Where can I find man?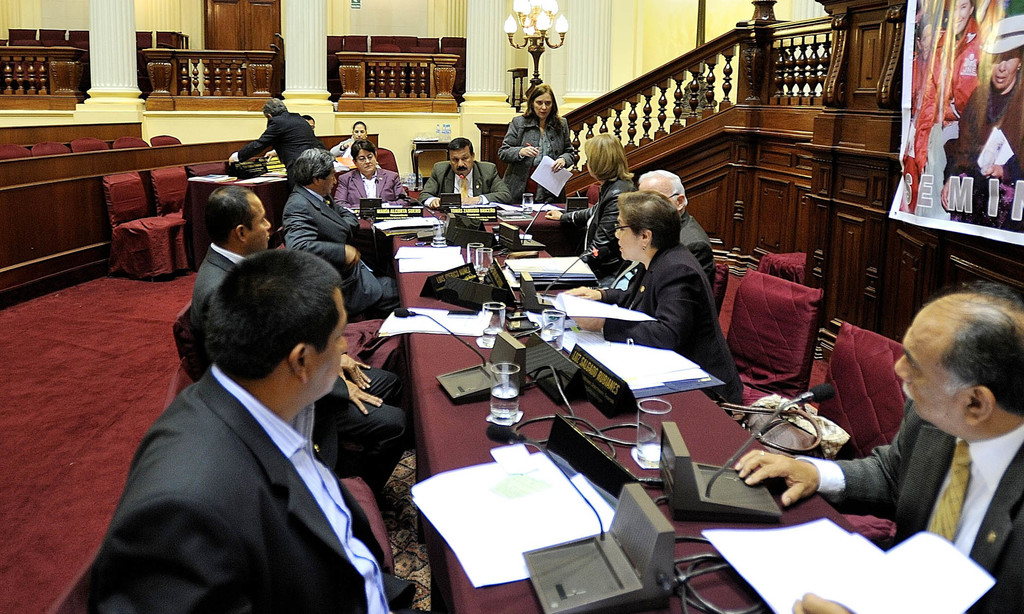
You can find it at crop(595, 169, 715, 297).
